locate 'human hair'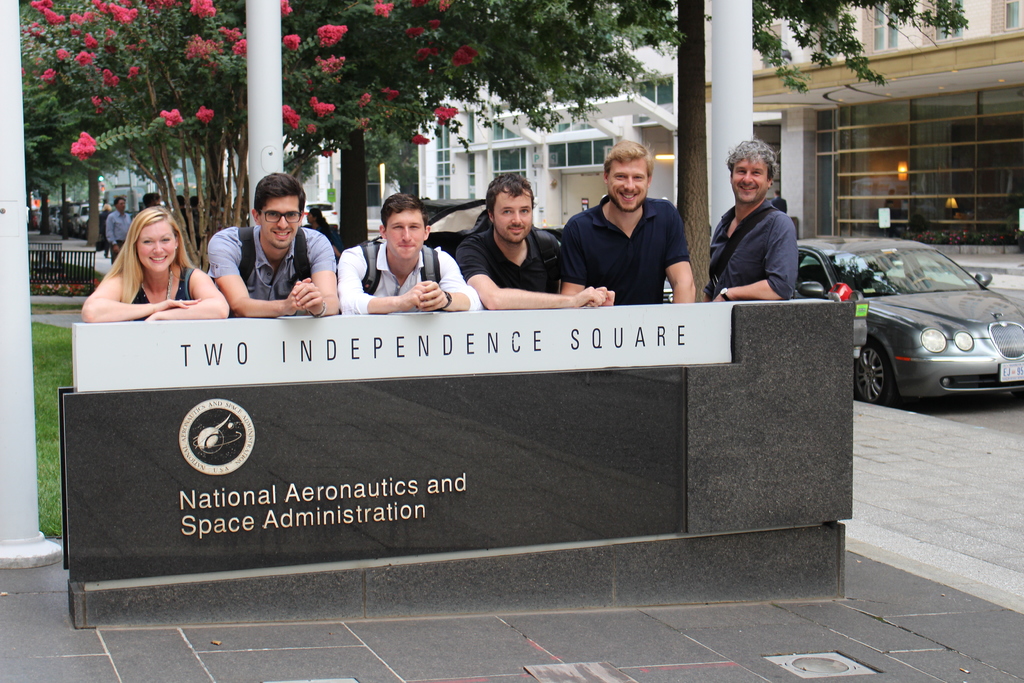
detection(724, 136, 776, 177)
